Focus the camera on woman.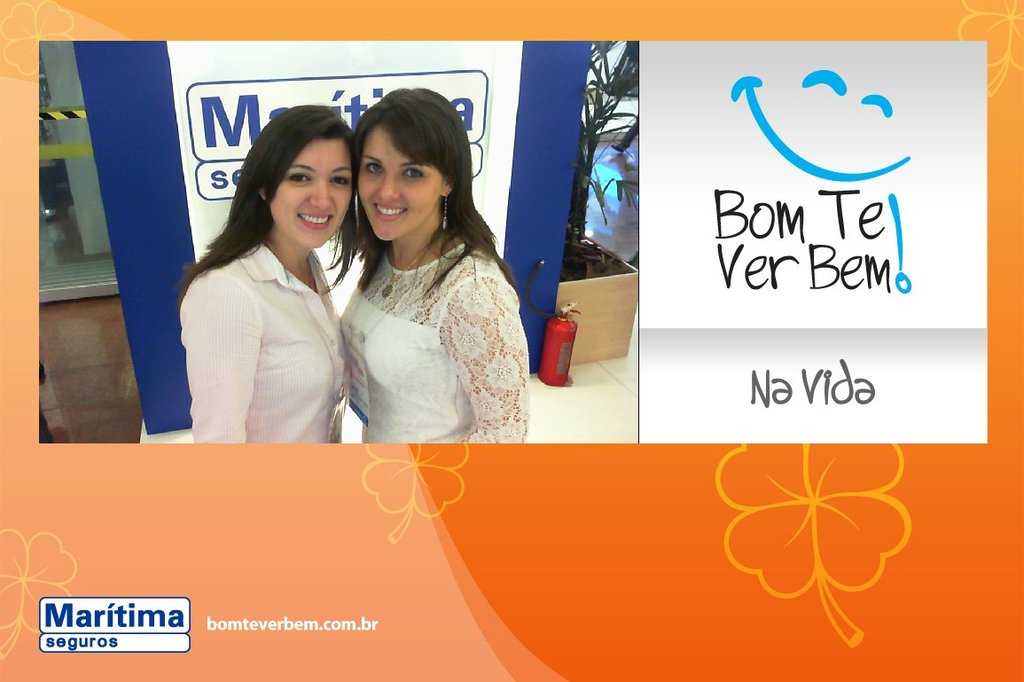
Focus region: (172, 98, 362, 447).
